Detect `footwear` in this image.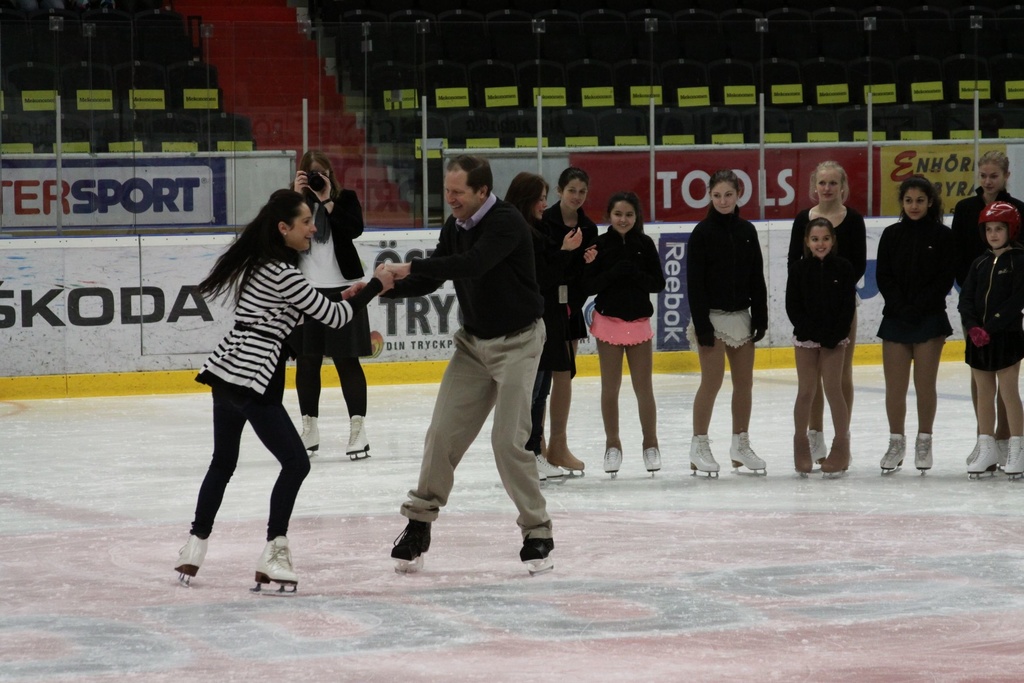
Detection: (1006,436,1023,482).
